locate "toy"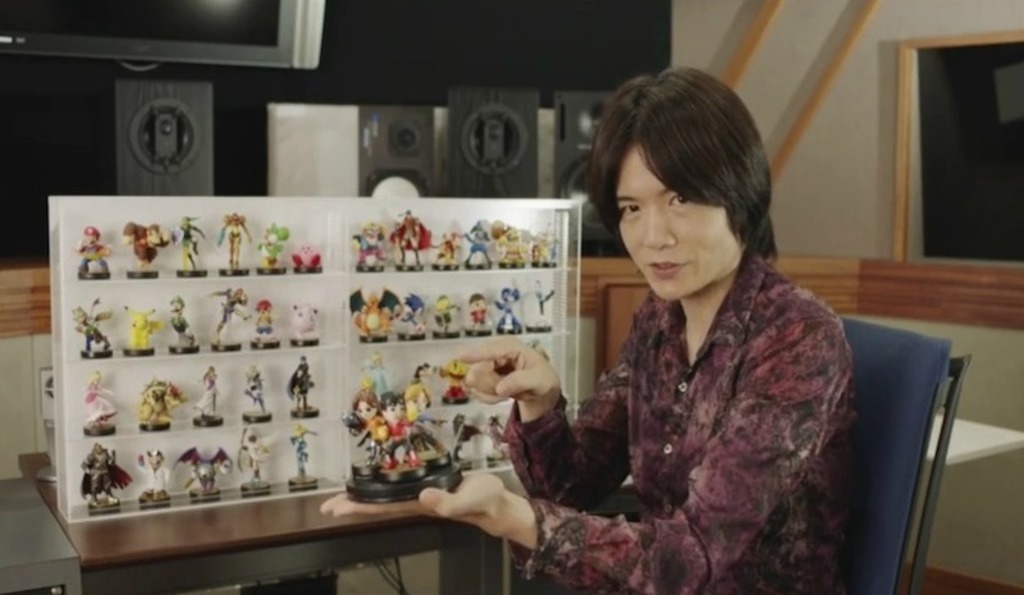
bbox(260, 221, 284, 274)
